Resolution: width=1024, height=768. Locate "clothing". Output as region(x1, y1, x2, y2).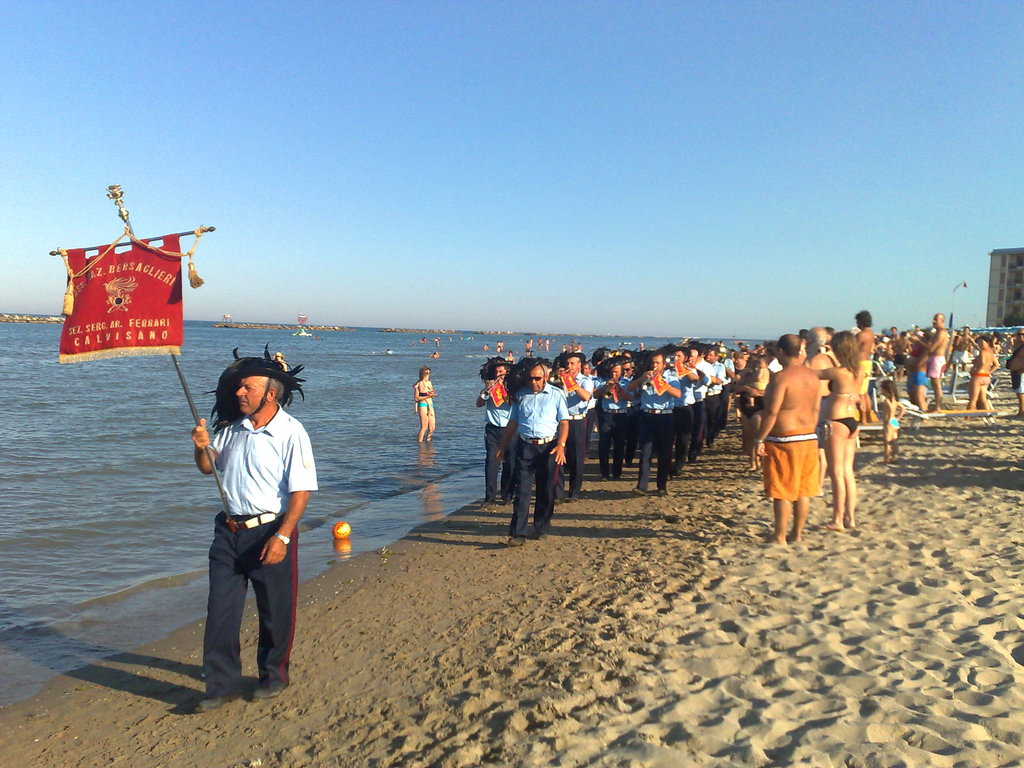
region(483, 383, 511, 426).
